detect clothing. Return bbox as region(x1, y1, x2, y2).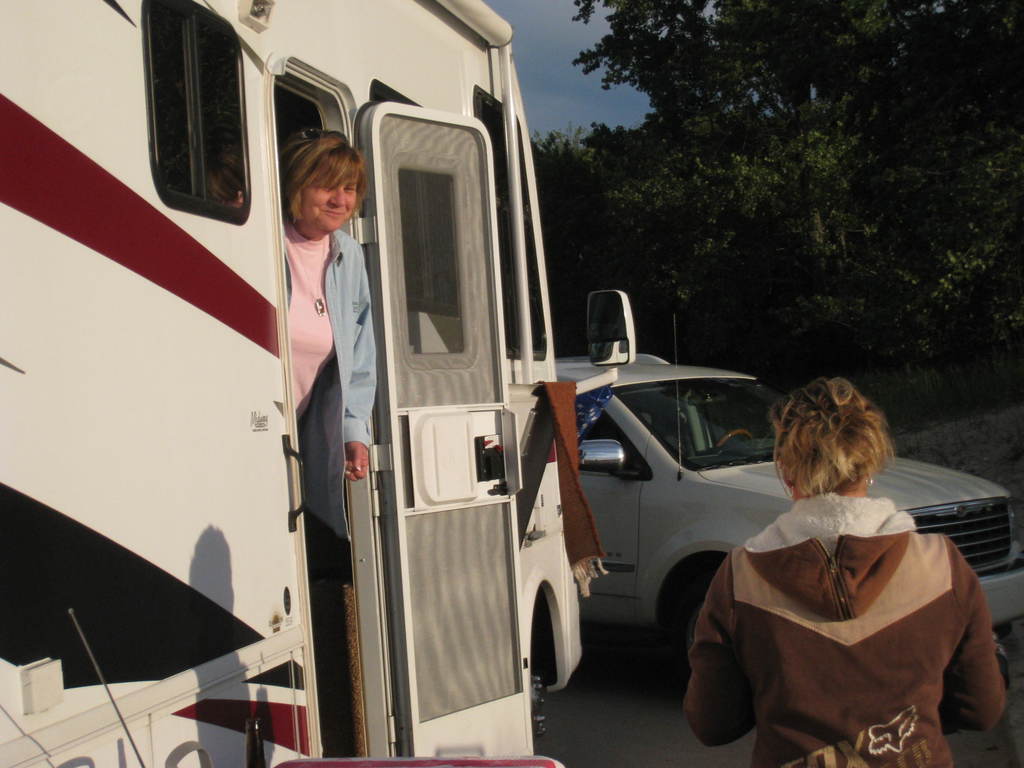
region(280, 220, 375, 589).
